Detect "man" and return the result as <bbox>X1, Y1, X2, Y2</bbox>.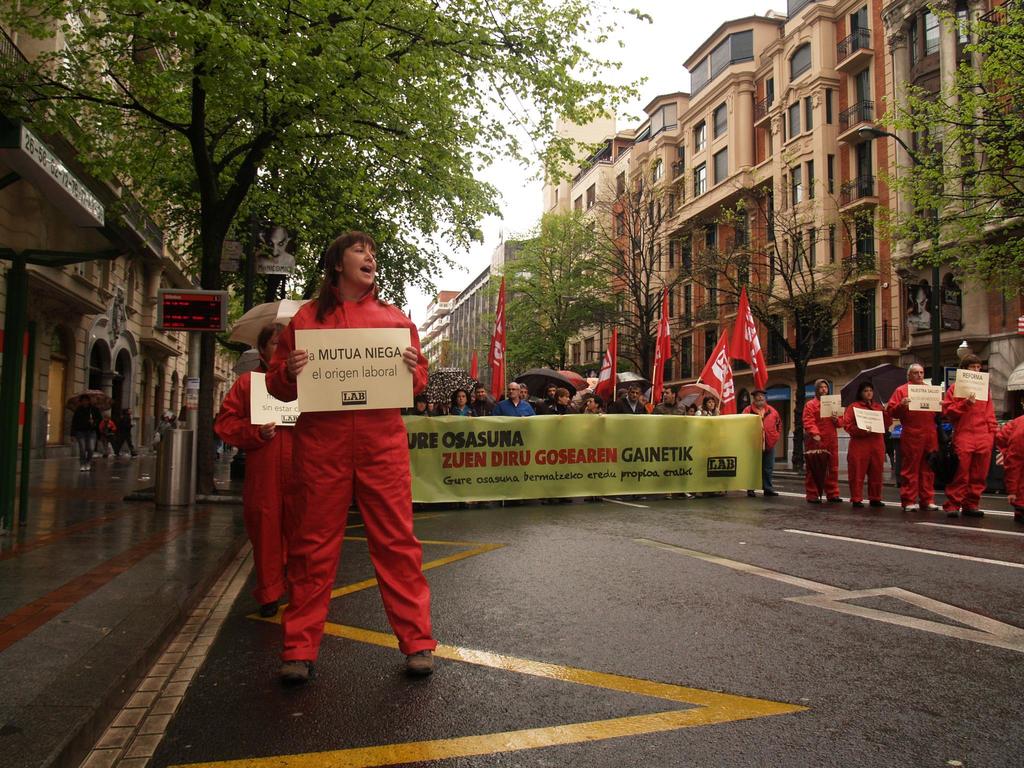
<bbox>785, 381, 839, 502</bbox>.
